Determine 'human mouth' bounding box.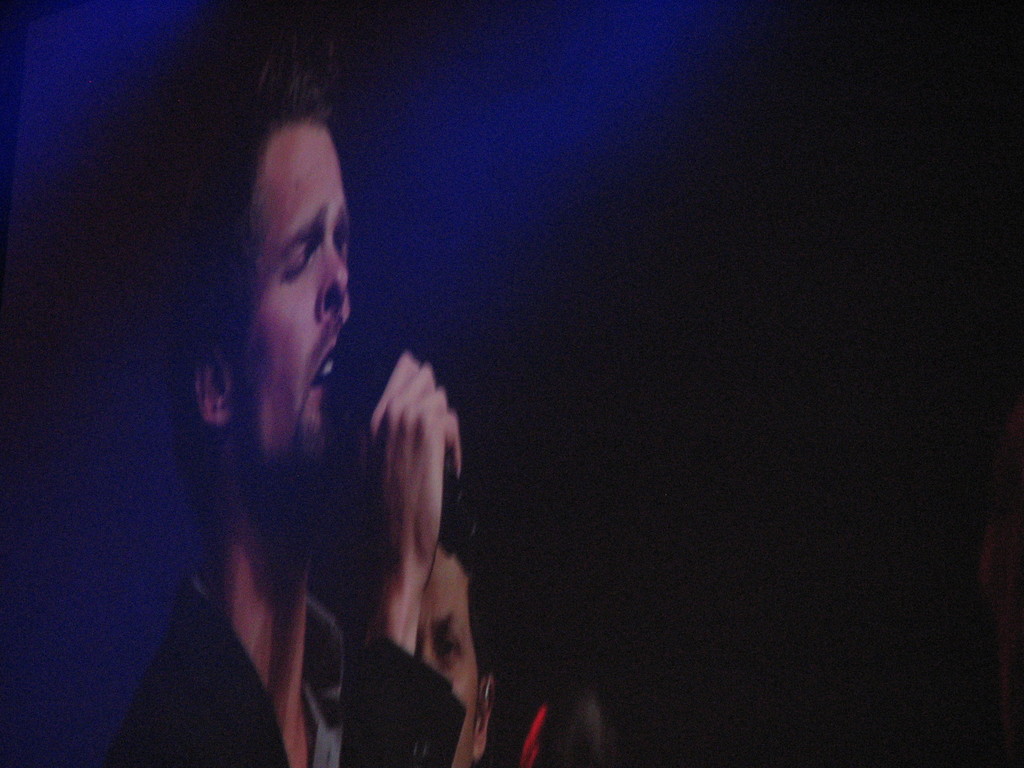
Determined: 309 336 337 395.
